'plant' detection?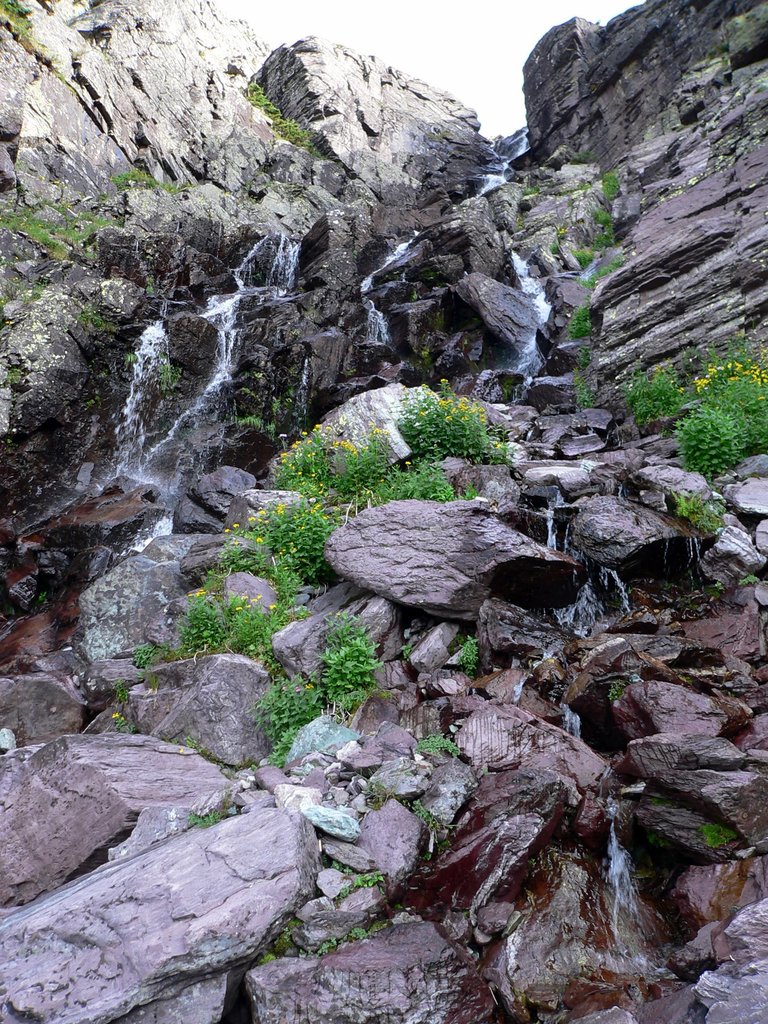
BBox(678, 406, 746, 488)
